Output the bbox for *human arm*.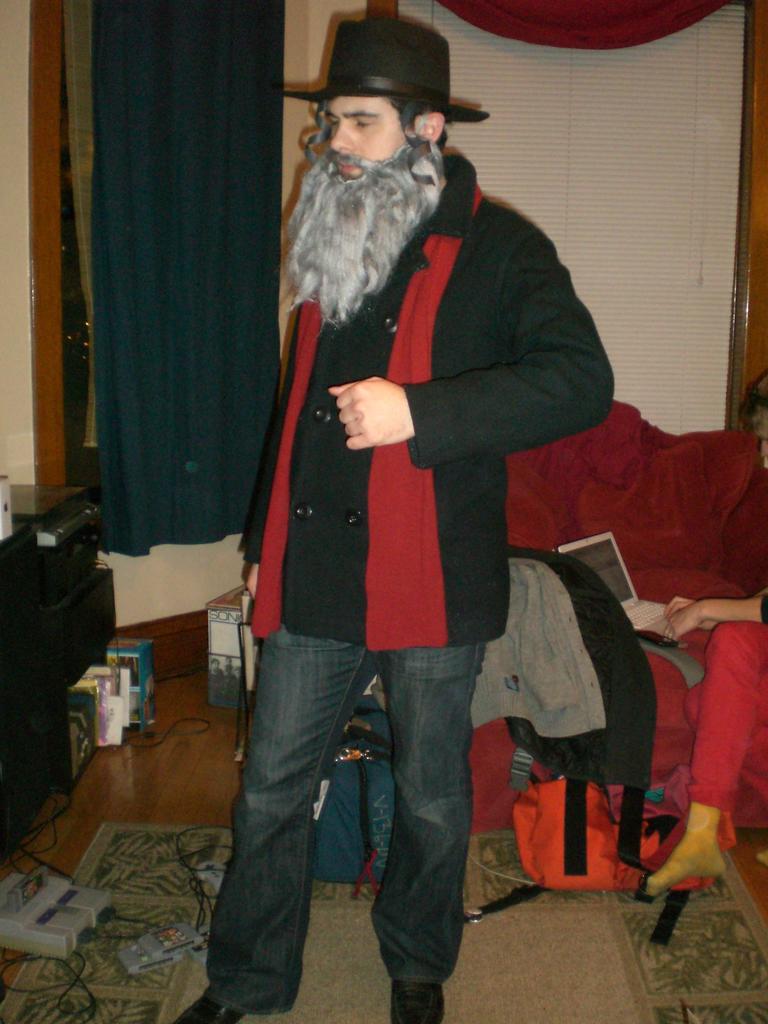
x1=657 y1=580 x2=767 y2=641.
